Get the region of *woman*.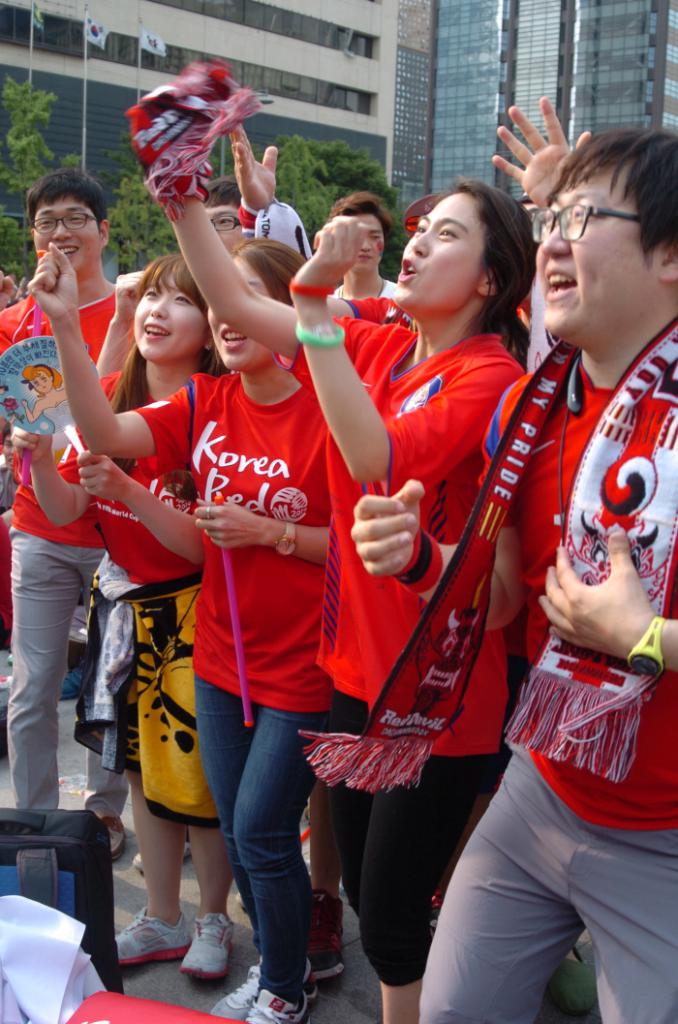
Rect(17, 230, 329, 1023).
